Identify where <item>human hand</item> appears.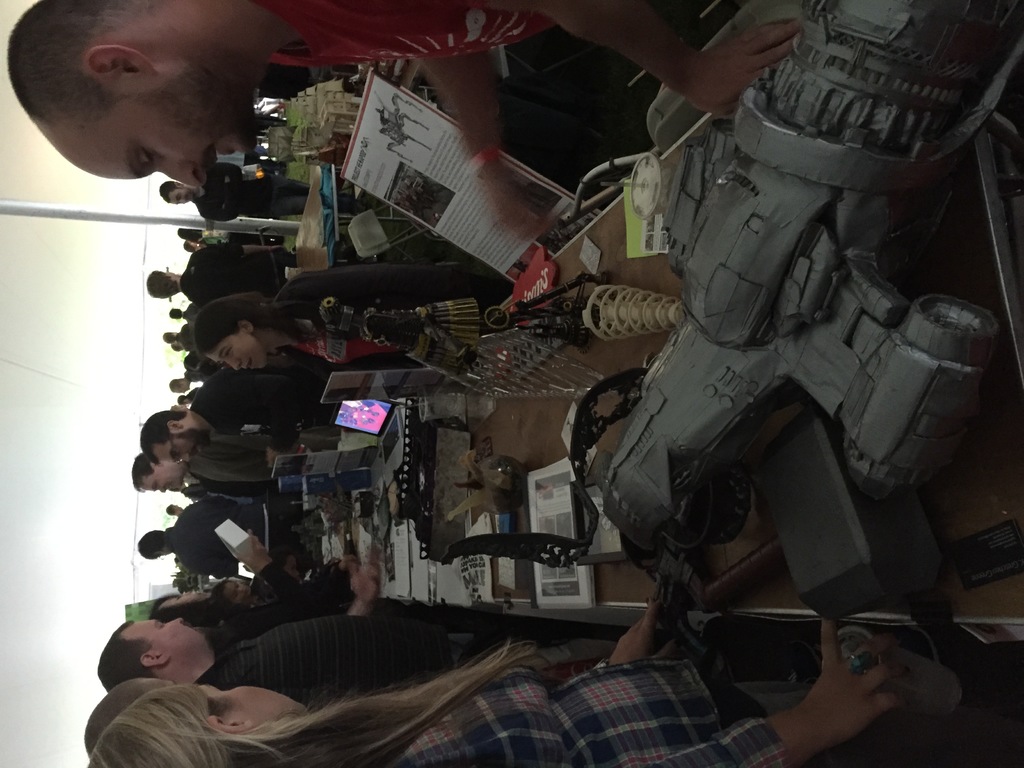
Appears at box(483, 164, 556, 244).
